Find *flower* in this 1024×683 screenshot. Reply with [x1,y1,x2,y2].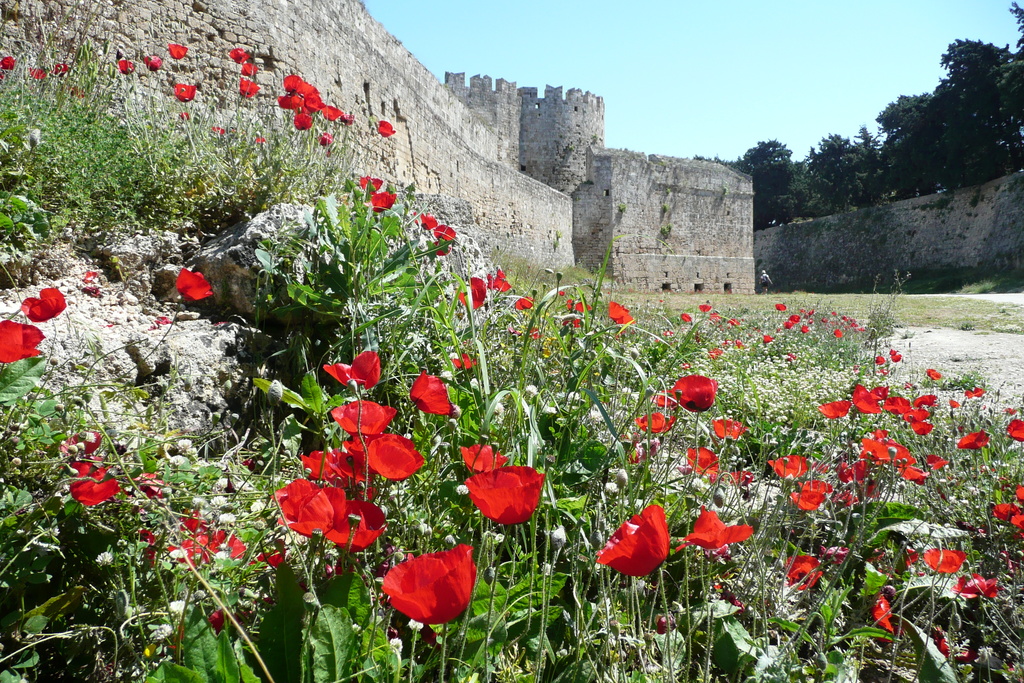
[30,68,47,82].
